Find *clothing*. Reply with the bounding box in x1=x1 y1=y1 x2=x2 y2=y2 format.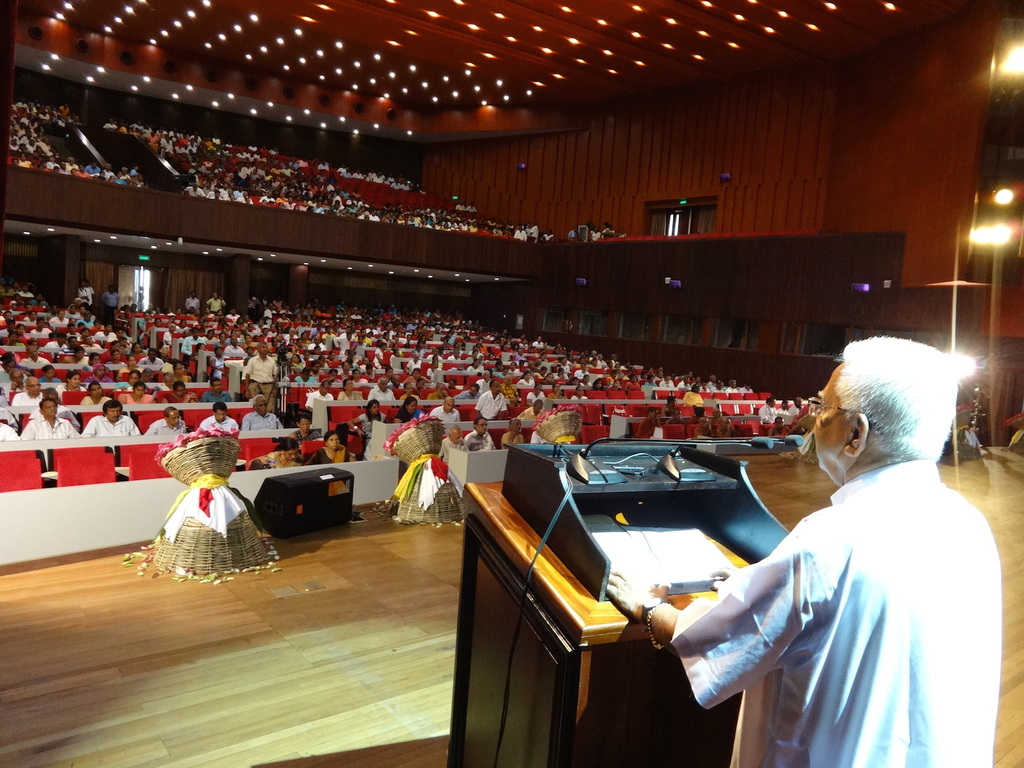
x1=167 y1=393 x2=192 y2=403.
